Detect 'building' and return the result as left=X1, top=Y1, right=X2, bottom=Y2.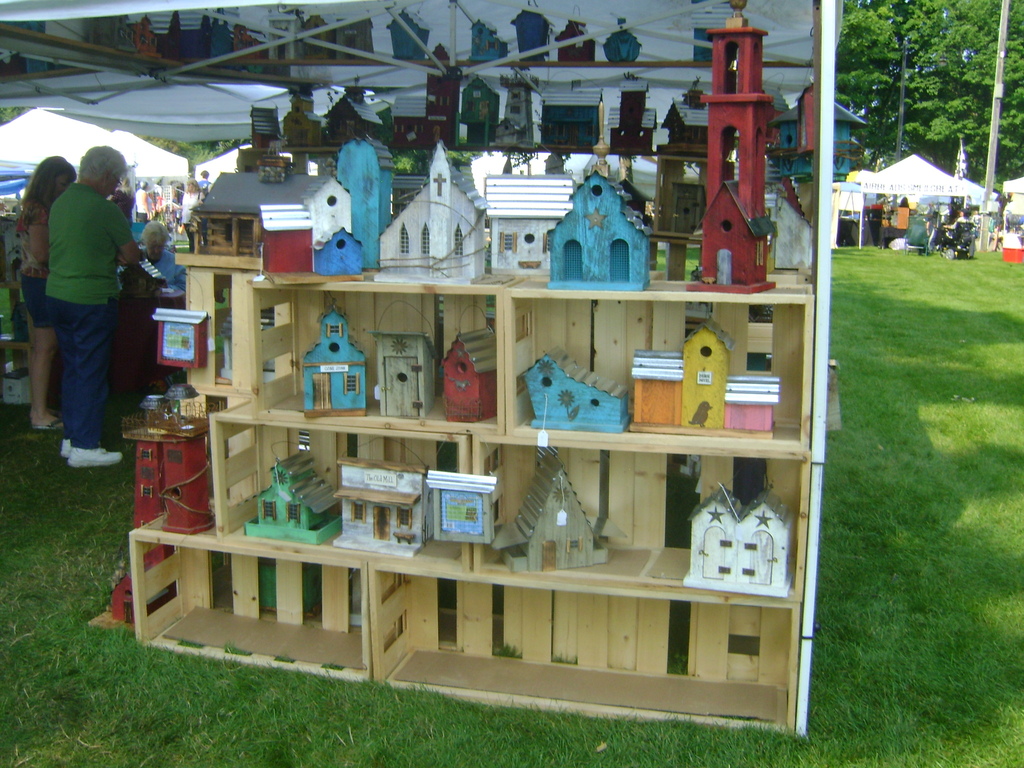
left=337, top=461, right=435, bottom=557.
